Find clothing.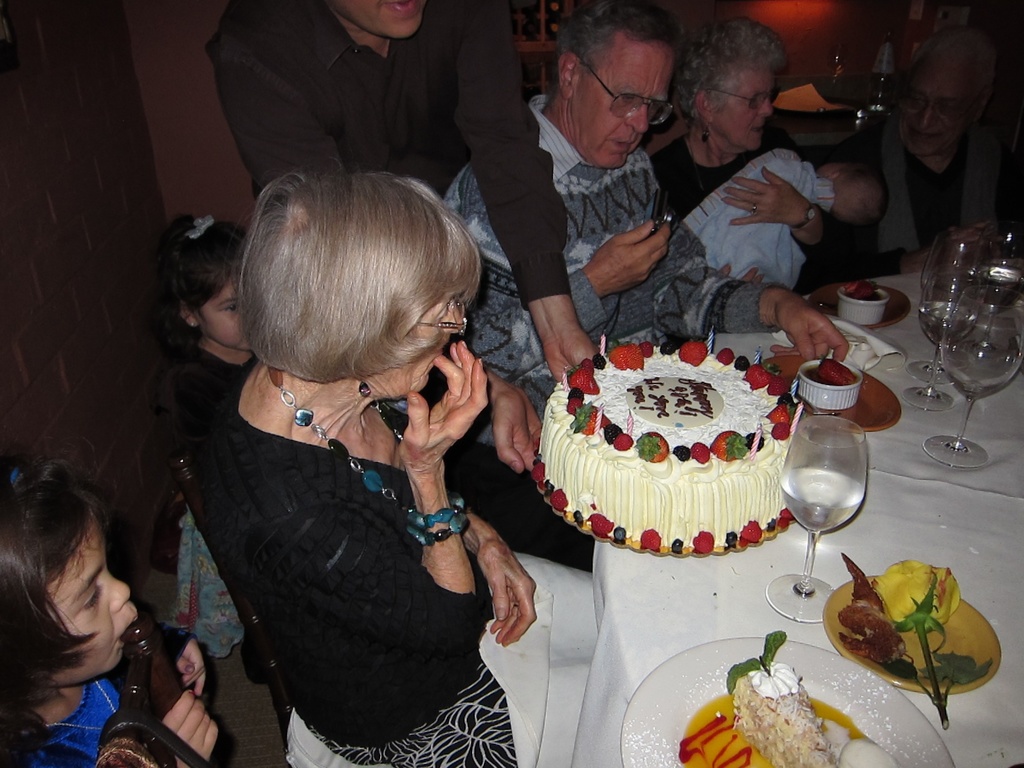
{"x1": 451, "y1": 93, "x2": 768, "y2": 561}.
